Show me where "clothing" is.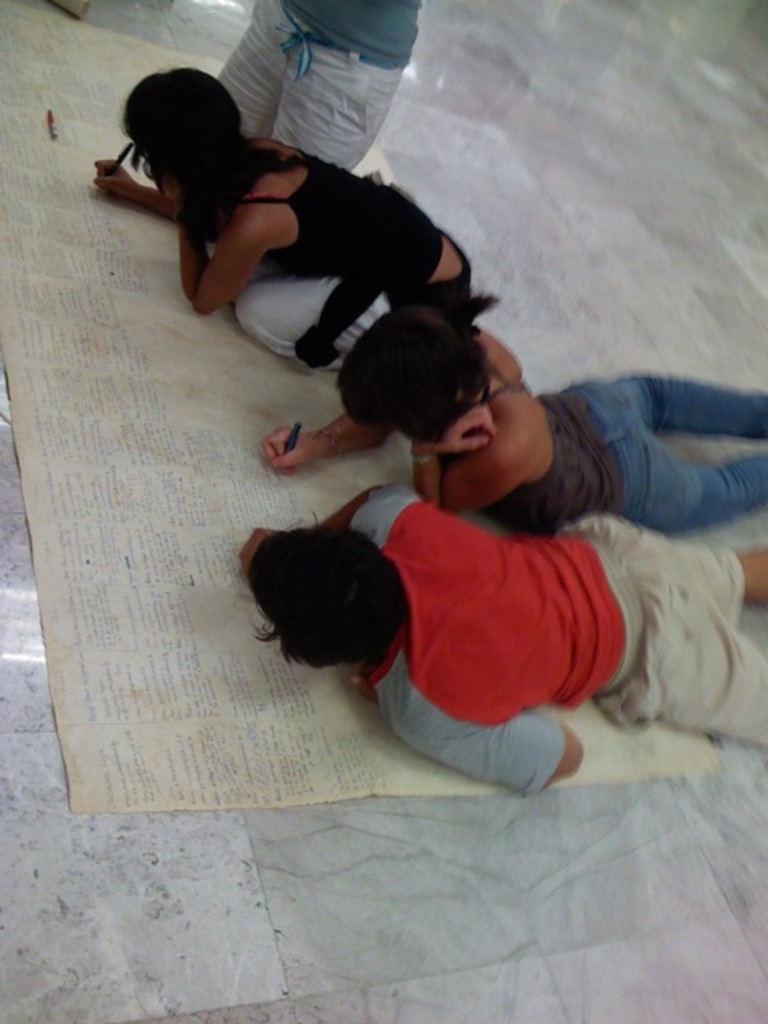
"clothing" is at 224/0/430/160.
